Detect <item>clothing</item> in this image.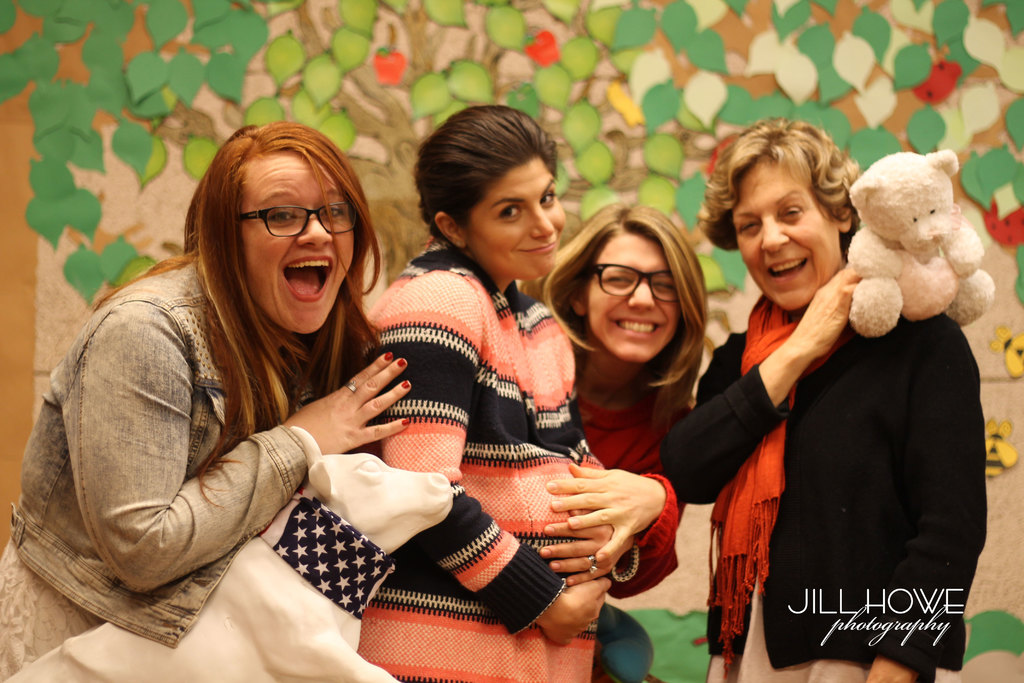
Detection: [x1=0, y1=248, x2=334, y2=672].
